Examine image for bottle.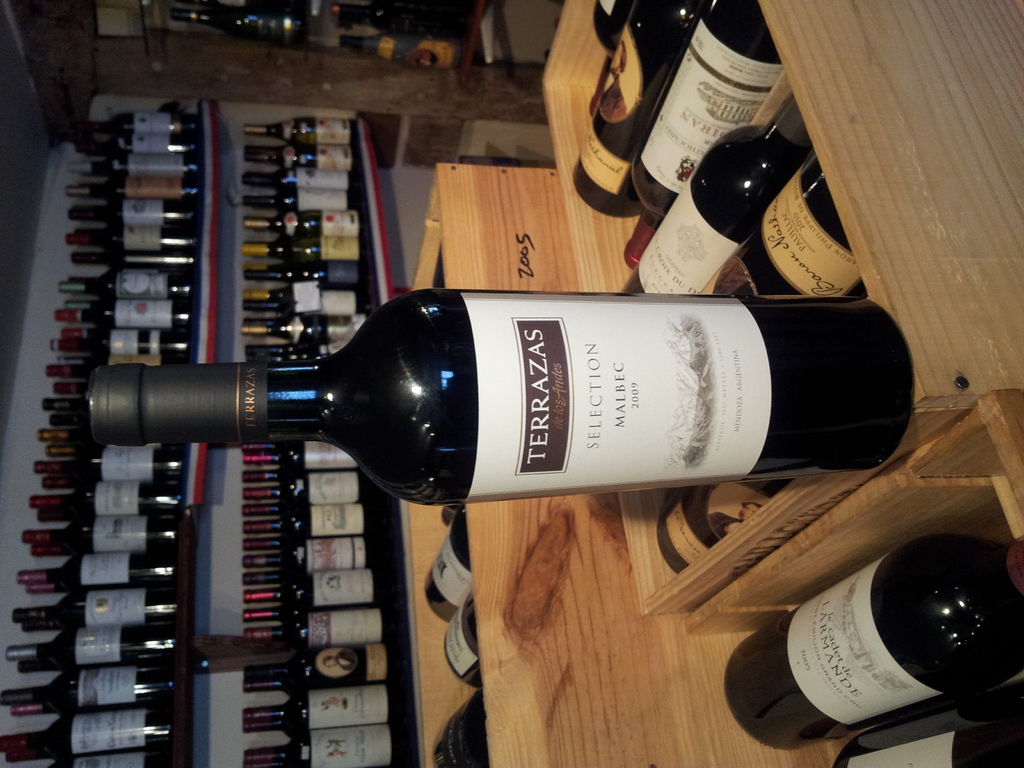
Examination result: l=241, t=470, r=369, b=508.
